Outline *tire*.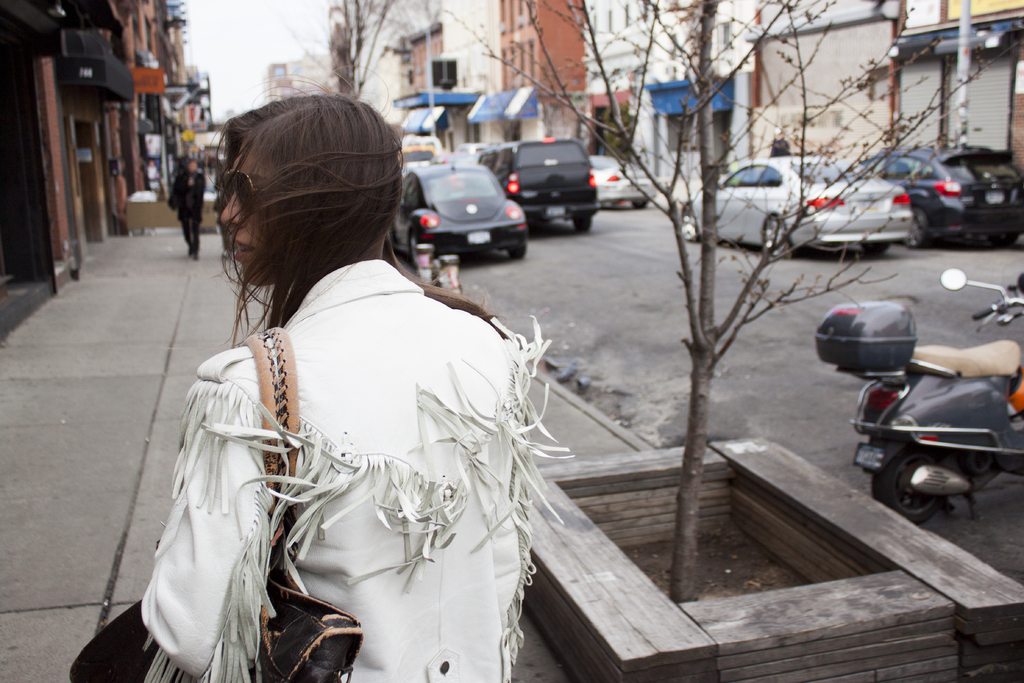
Outline: [x1=762, y1=213, x2=785, y2=257].
